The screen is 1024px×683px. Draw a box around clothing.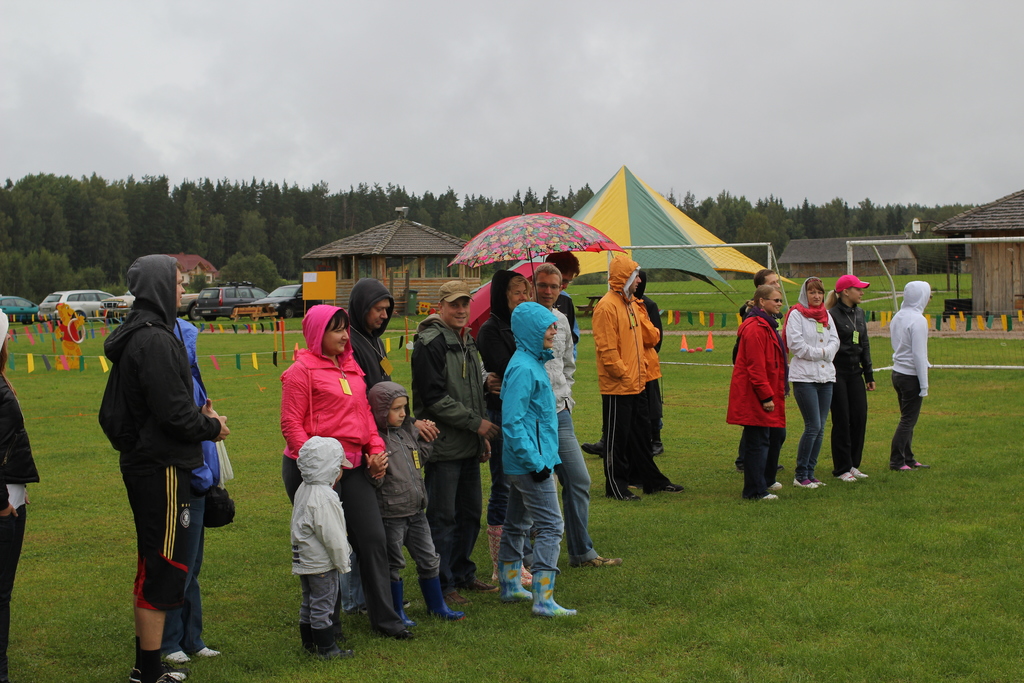
rect(789, 310, 836, 479).
